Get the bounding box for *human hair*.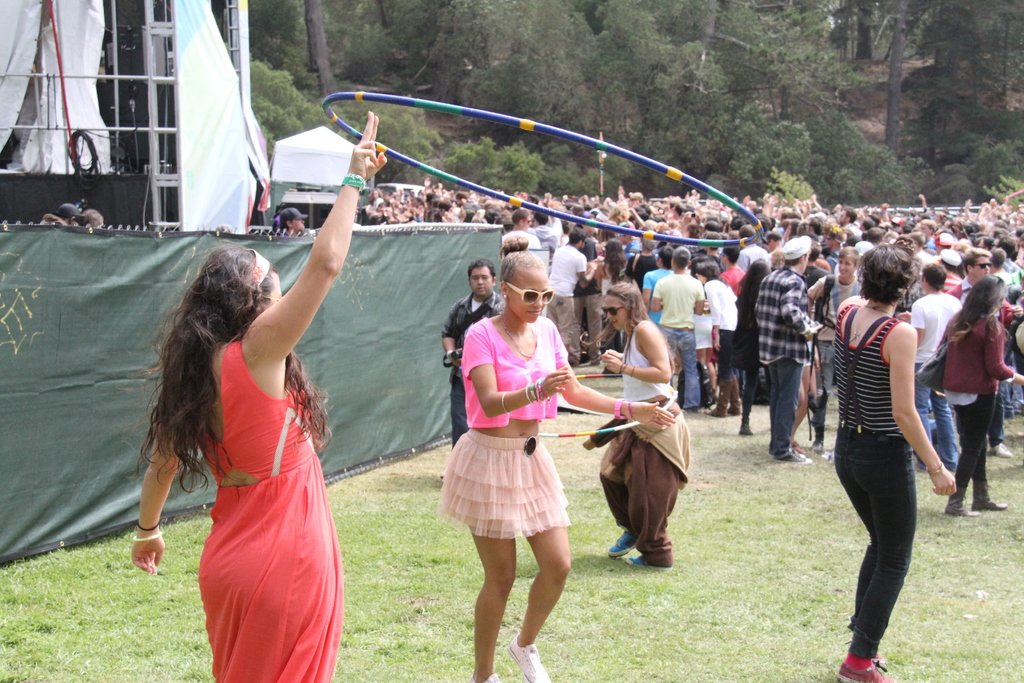
{"left": 808, "top": 238, "right": 821, "bottom": 263}.
